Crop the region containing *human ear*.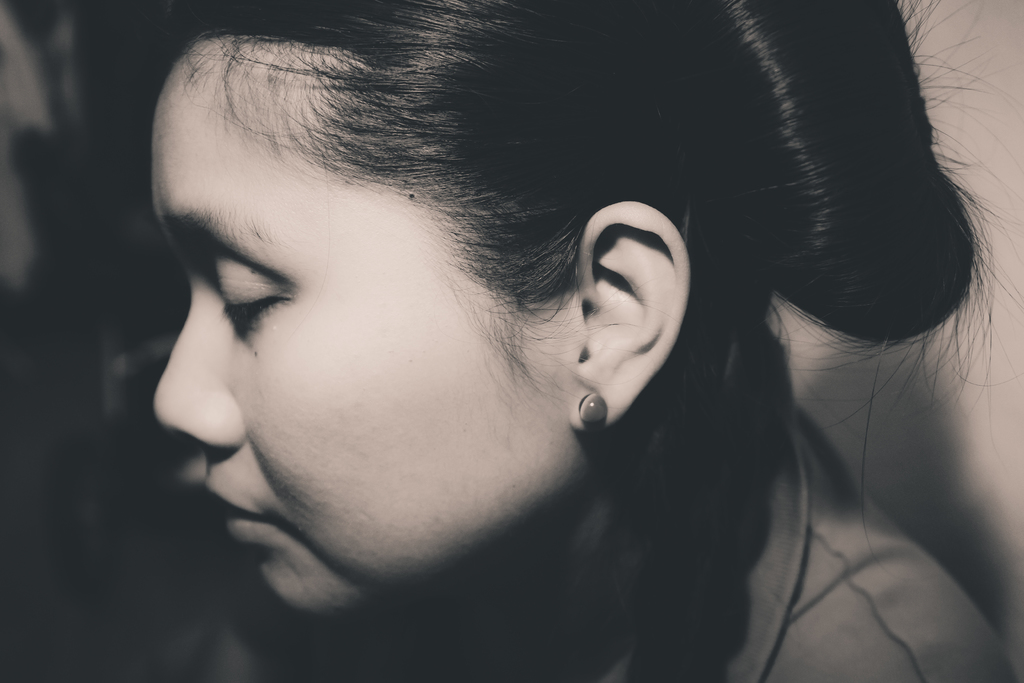
Crop region: select_region(568, 202, 688, 432).
